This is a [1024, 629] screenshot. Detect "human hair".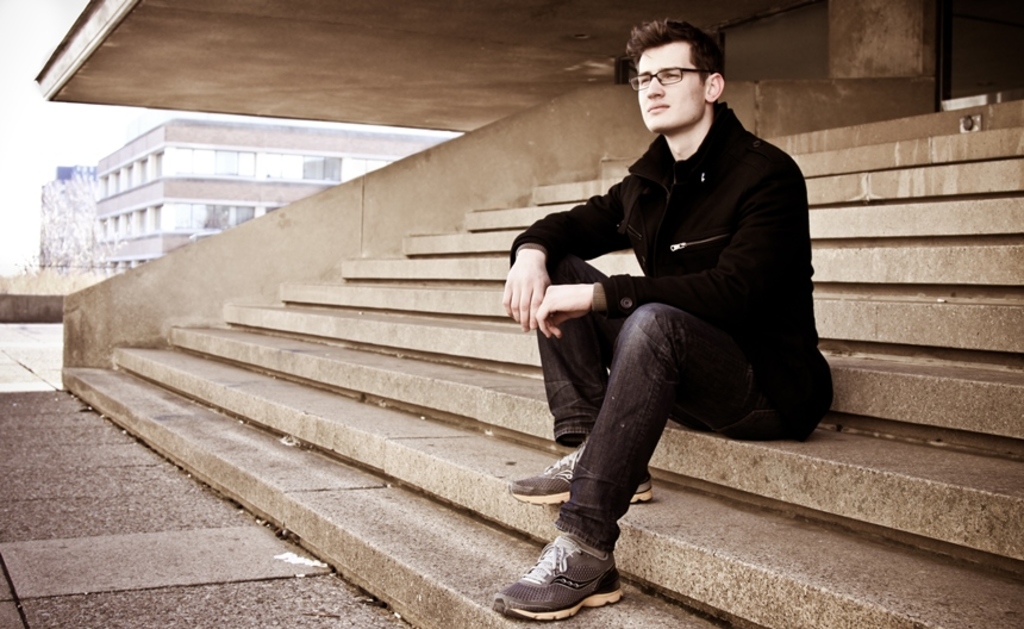
box(631, 21, 730, 95).
